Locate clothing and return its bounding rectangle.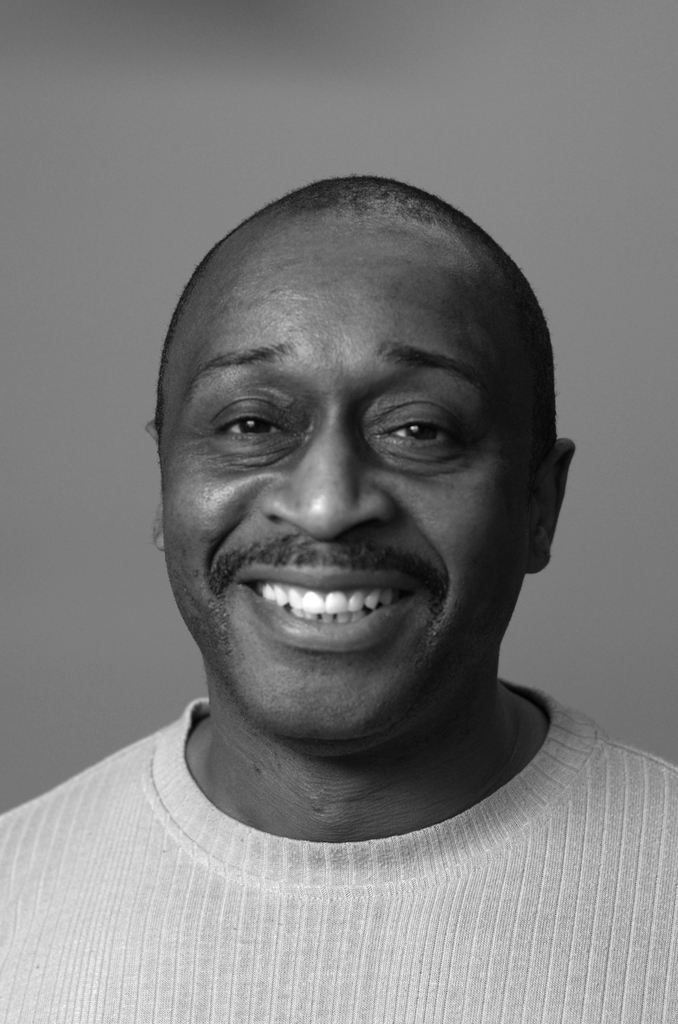
<box>0,698,632,984</box>.
